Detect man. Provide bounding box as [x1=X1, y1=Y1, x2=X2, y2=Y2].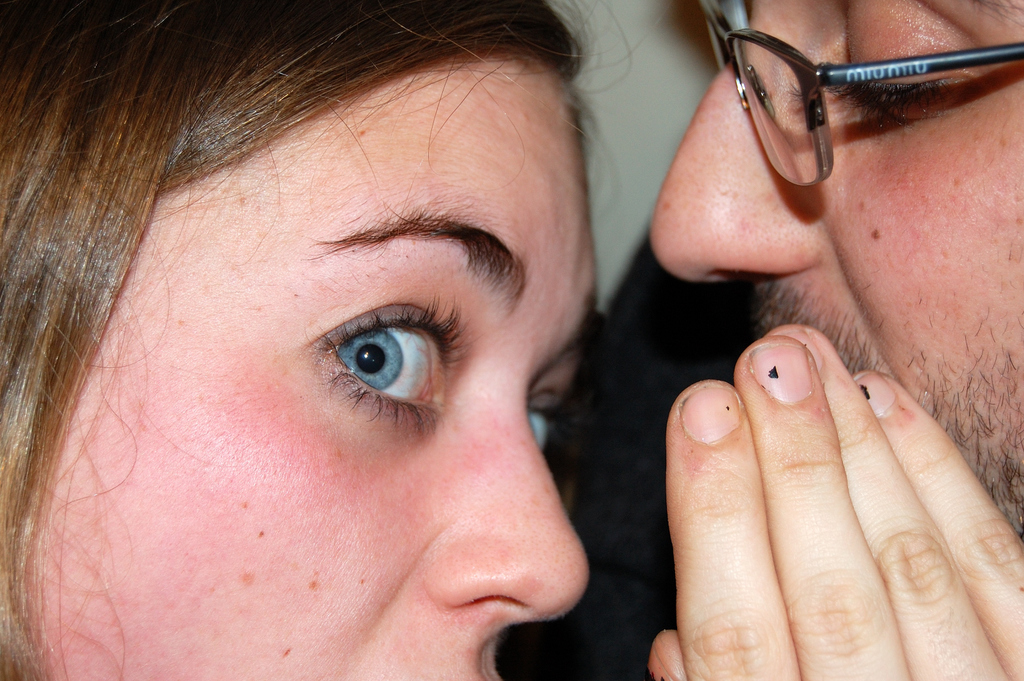
[x1=579, y1=8, x2=1023, y2=658].
